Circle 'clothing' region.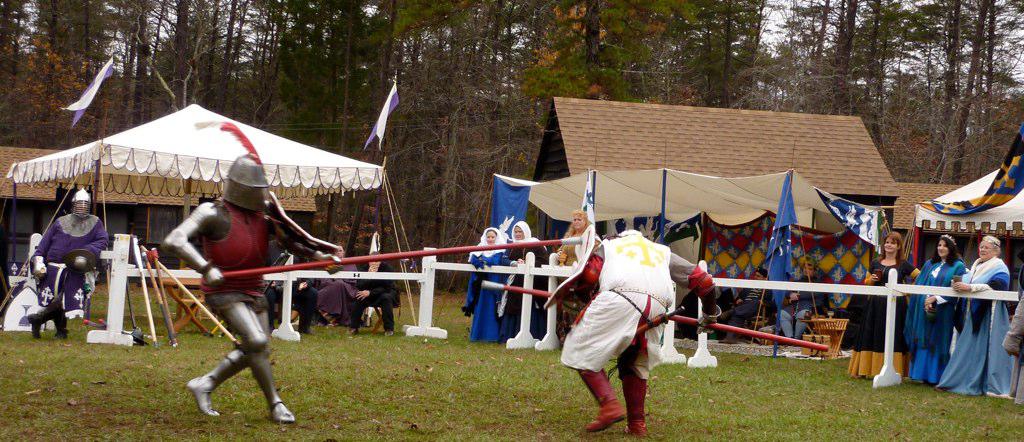
Region: [901,260,963,383].
